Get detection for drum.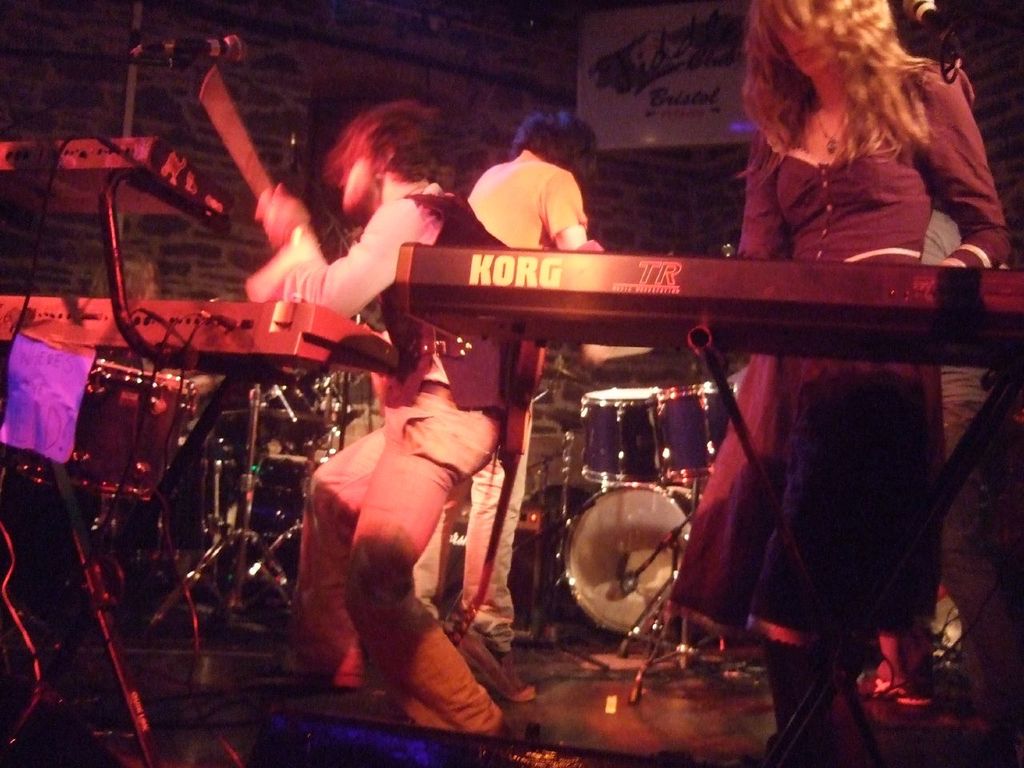
Detection: {"x1": 20, "y1": 362, "x2": 198, "y2": 500}.
